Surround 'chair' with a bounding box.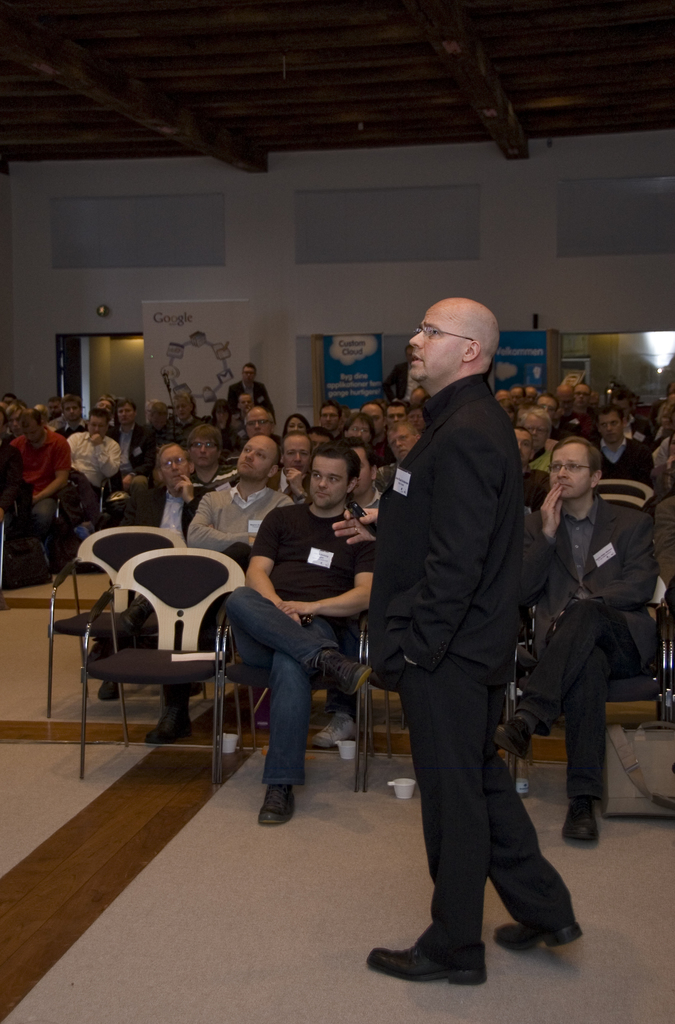
(x1=40, y1=520, x2=195, y2=714).
